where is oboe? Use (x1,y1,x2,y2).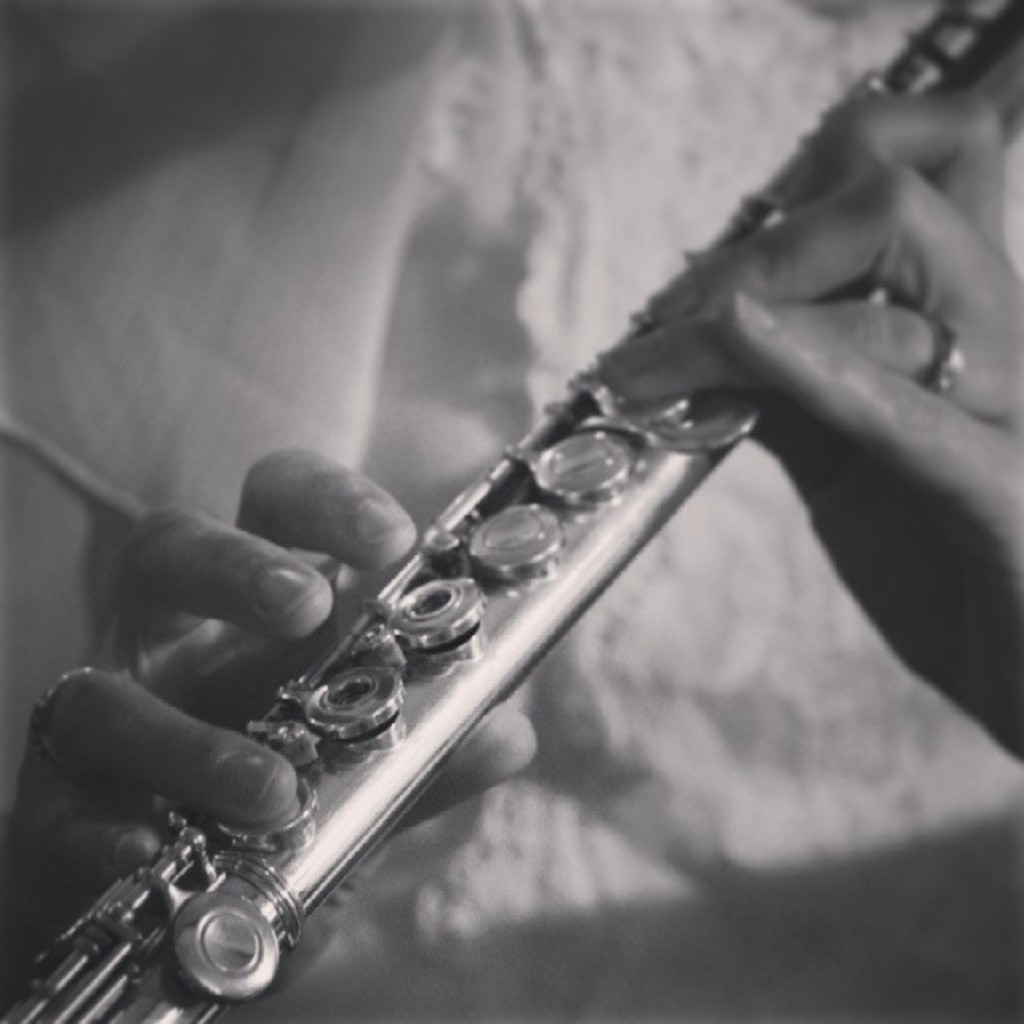
(53,85,958,1023).
